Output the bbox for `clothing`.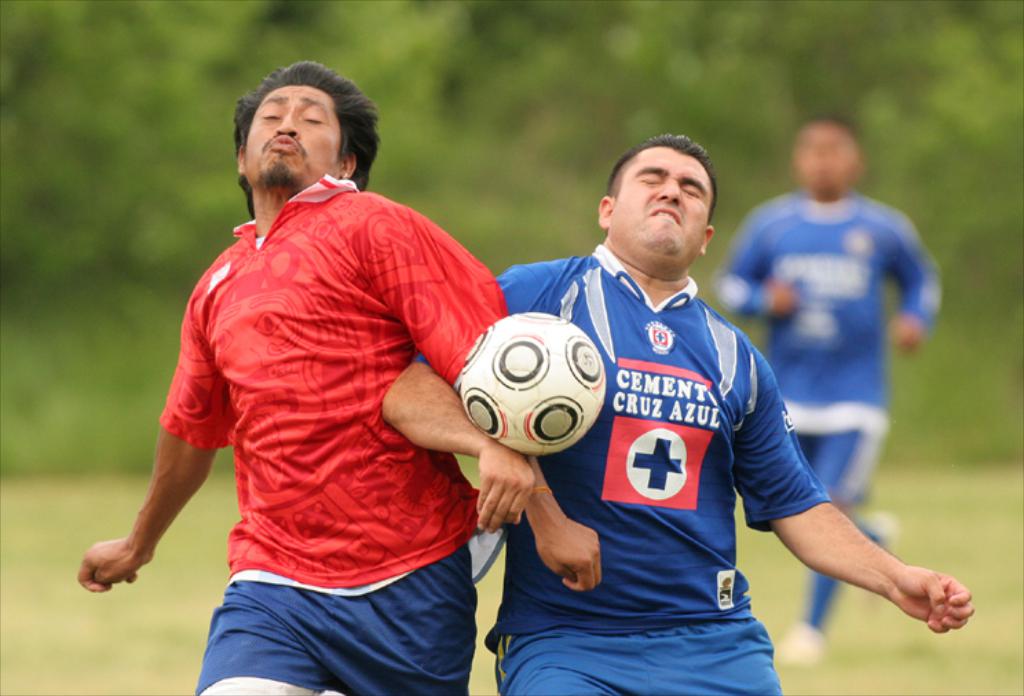
125:125:504:655.
